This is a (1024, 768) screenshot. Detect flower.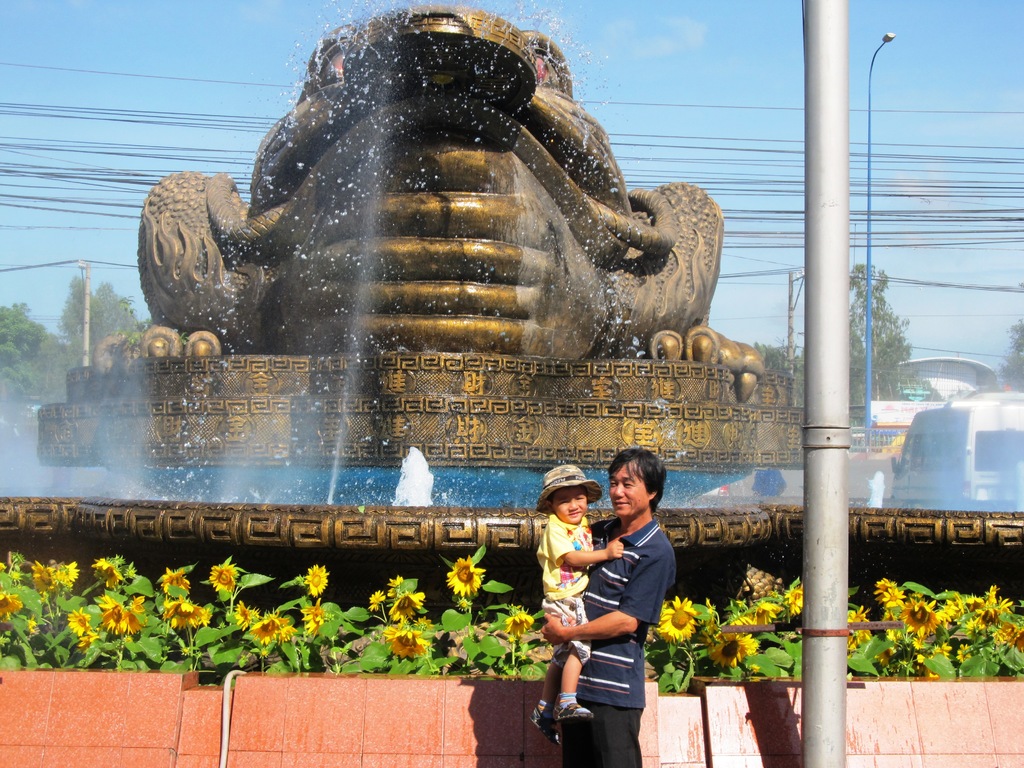
<box>442,553,488,598</box>.
